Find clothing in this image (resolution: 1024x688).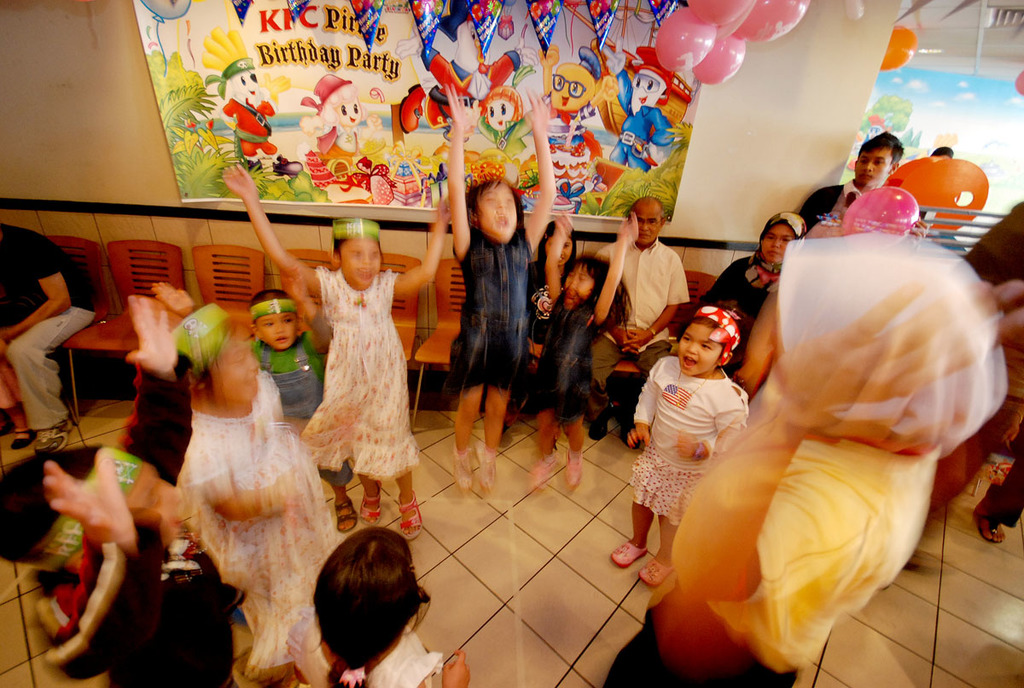
297,246,412,502.
